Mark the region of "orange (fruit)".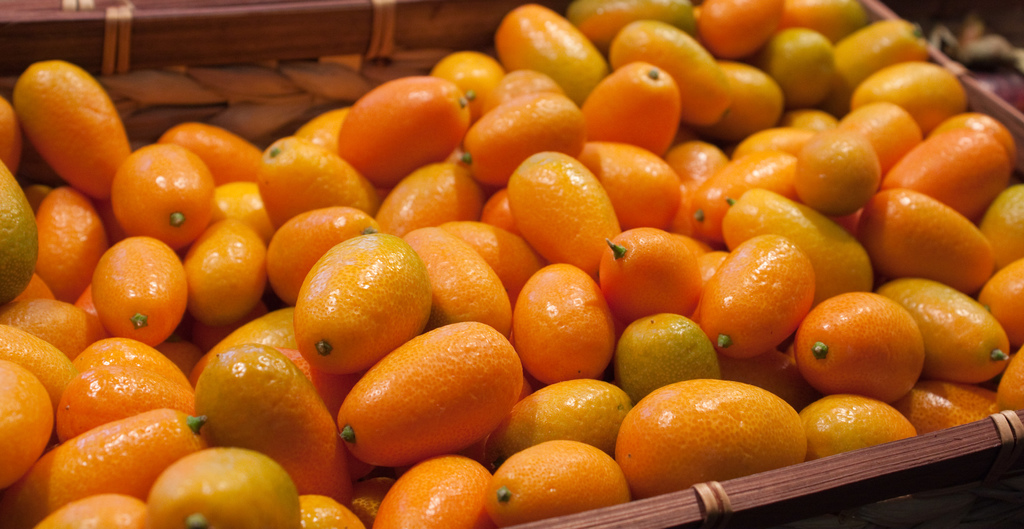
Region: box(421, 45, 498, 116).
